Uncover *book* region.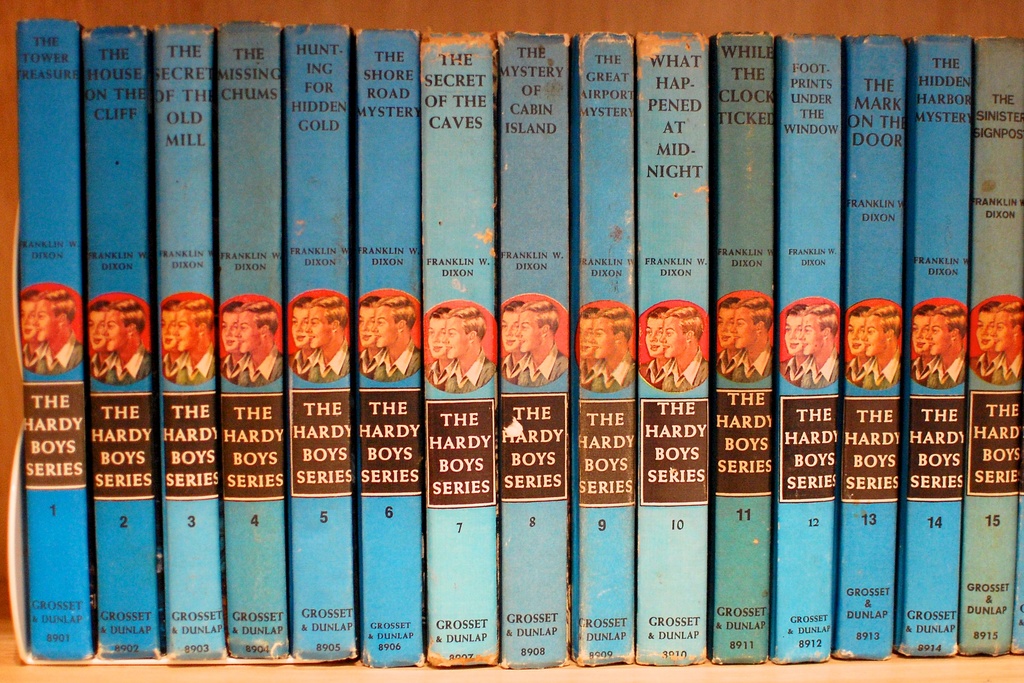
Uncovered: locate(767, 30, 838, 670).
